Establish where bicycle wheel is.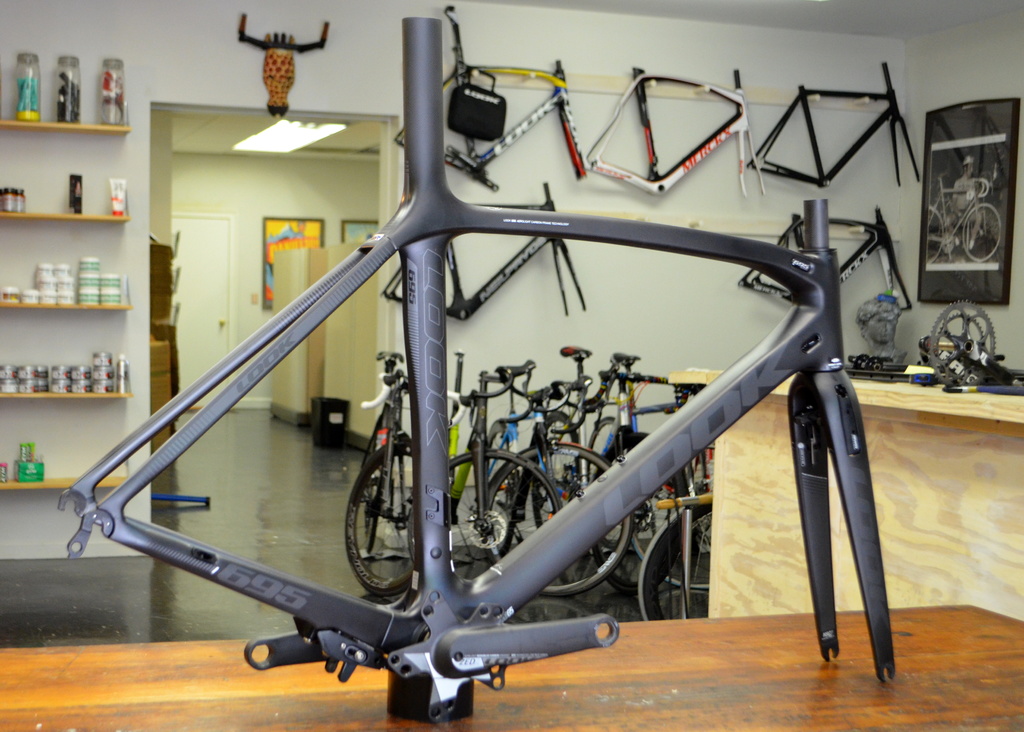
Established at [x1=360, y1=415, x2=385, y2=557].
